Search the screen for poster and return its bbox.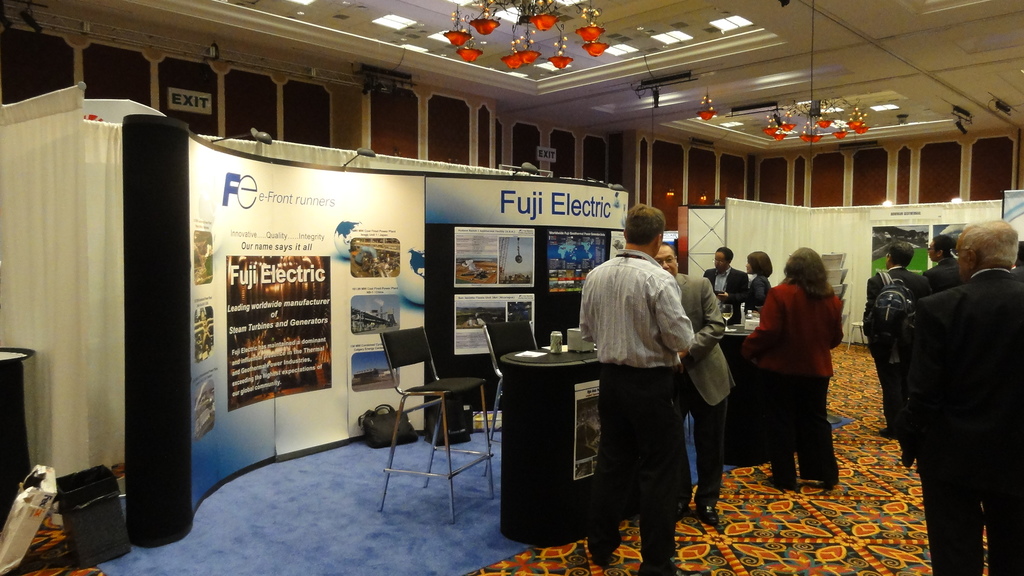
Found: bbox=[454, 296, 532, 356].
